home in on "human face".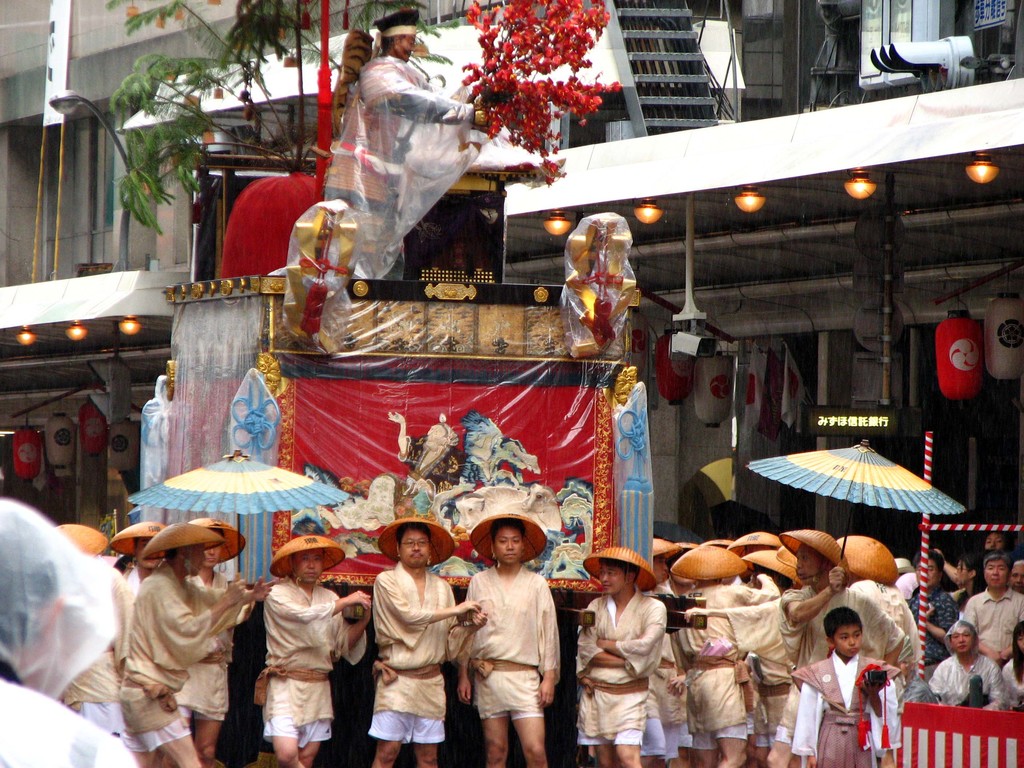
Homed in at {"left": 181, "top": 540, "right": 208, "bottom": 585}.
